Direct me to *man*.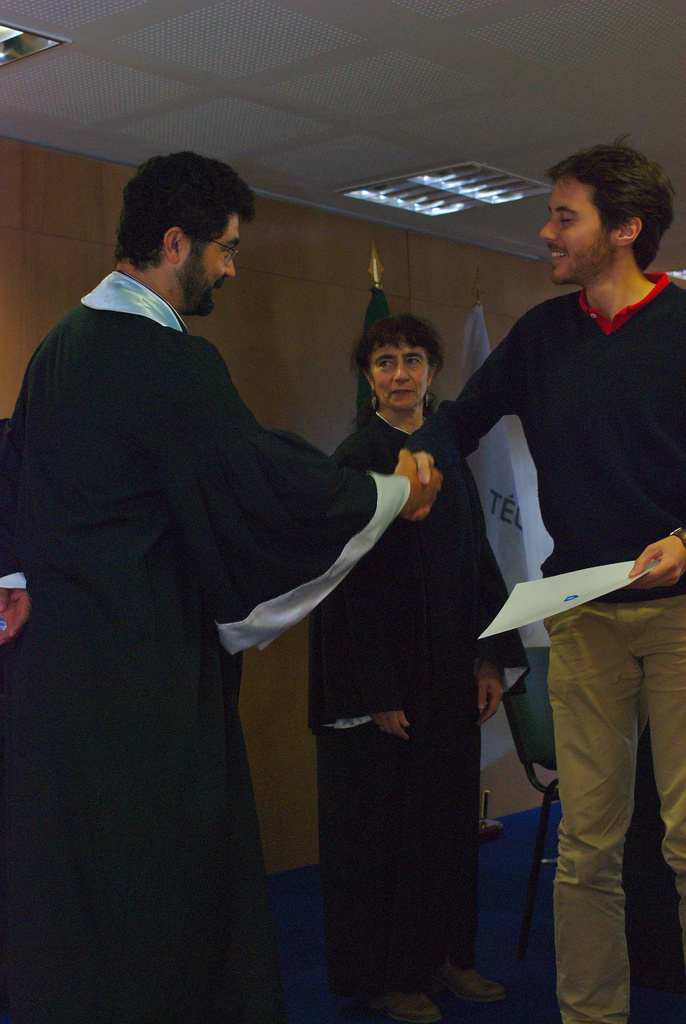
Direction: (left=0, top=143, right=441, bottom=1023).
